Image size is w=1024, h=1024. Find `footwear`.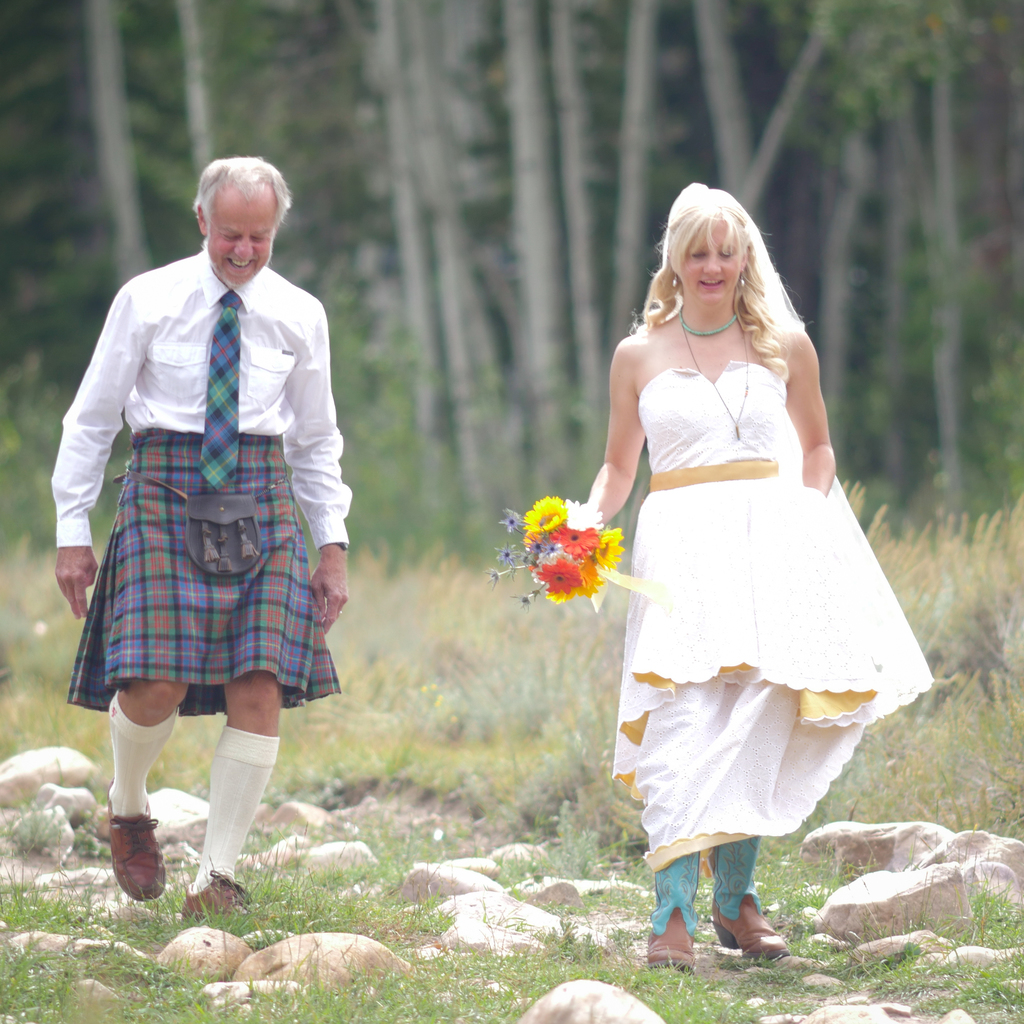
<region>650, 871, 781, 980</region>.
